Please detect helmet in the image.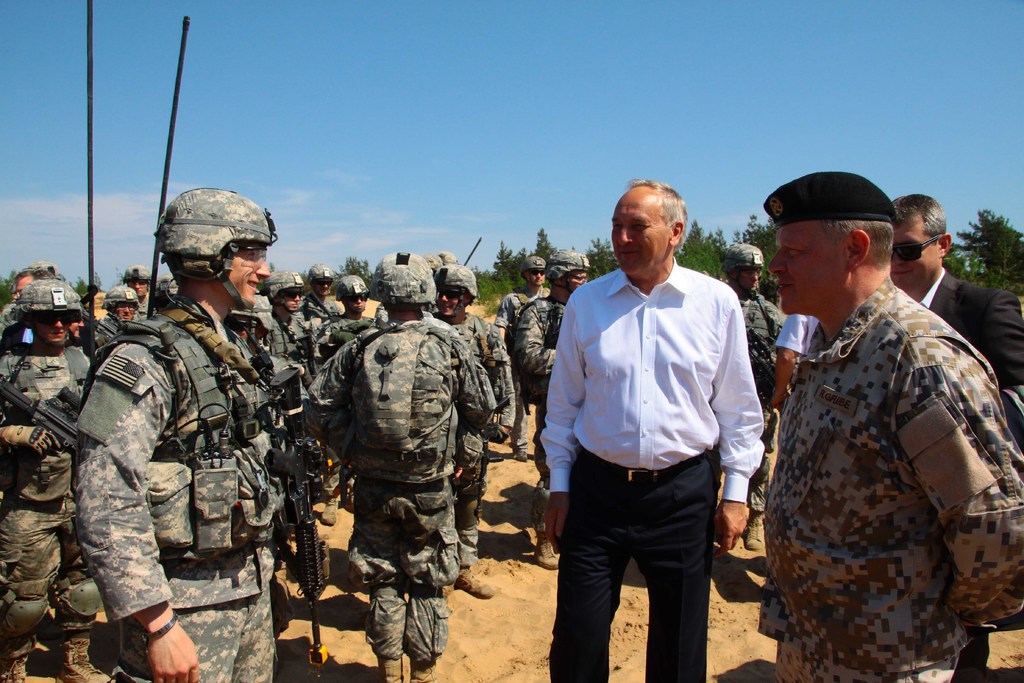
<box>518,256,546,289</box>.
